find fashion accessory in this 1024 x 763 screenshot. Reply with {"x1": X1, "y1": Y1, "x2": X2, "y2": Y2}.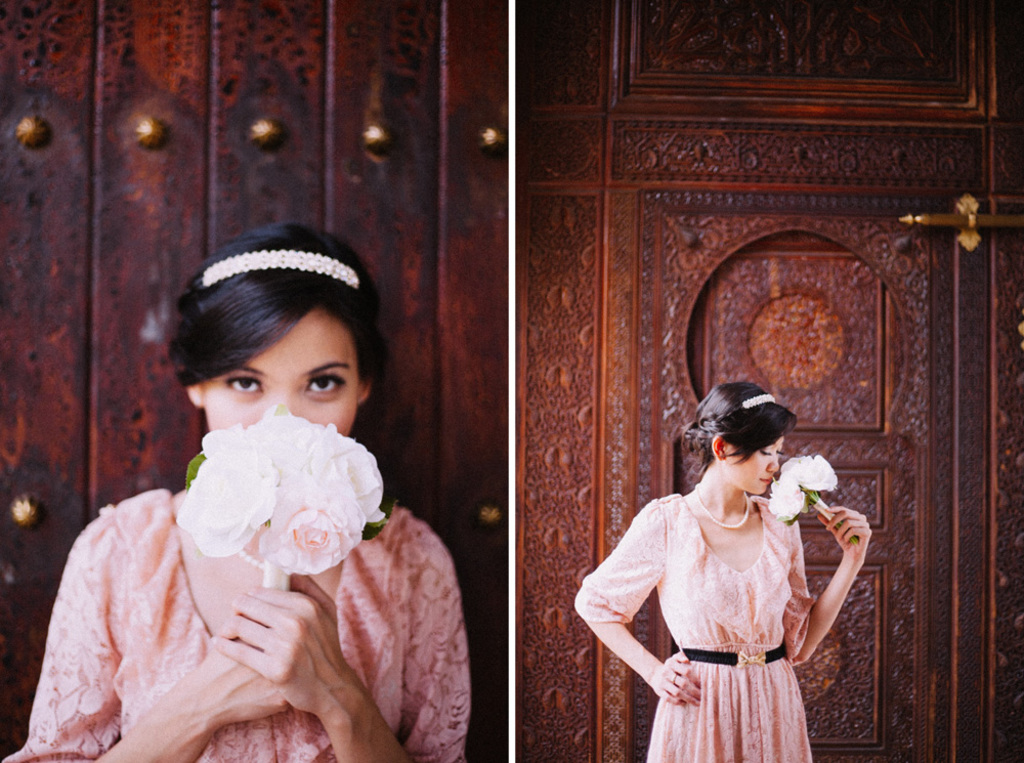
{"x1": 241, "y1": 548, "x2": 265, "y2": 565}.
